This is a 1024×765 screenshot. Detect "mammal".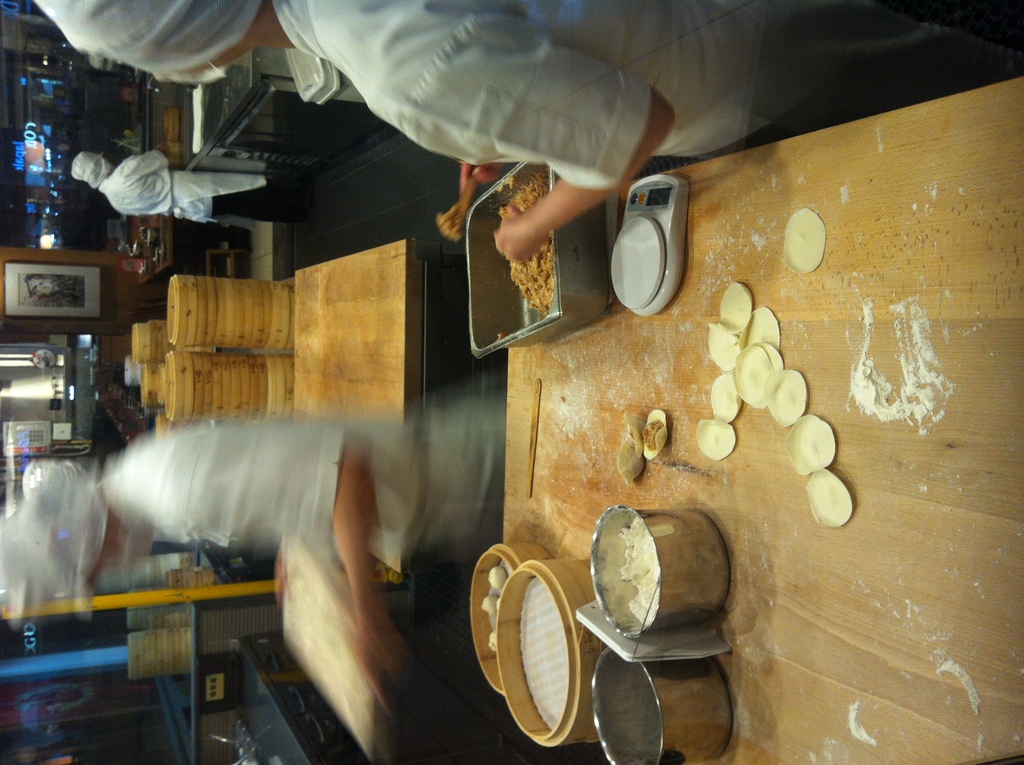
region(0, 398, 502, 712).
